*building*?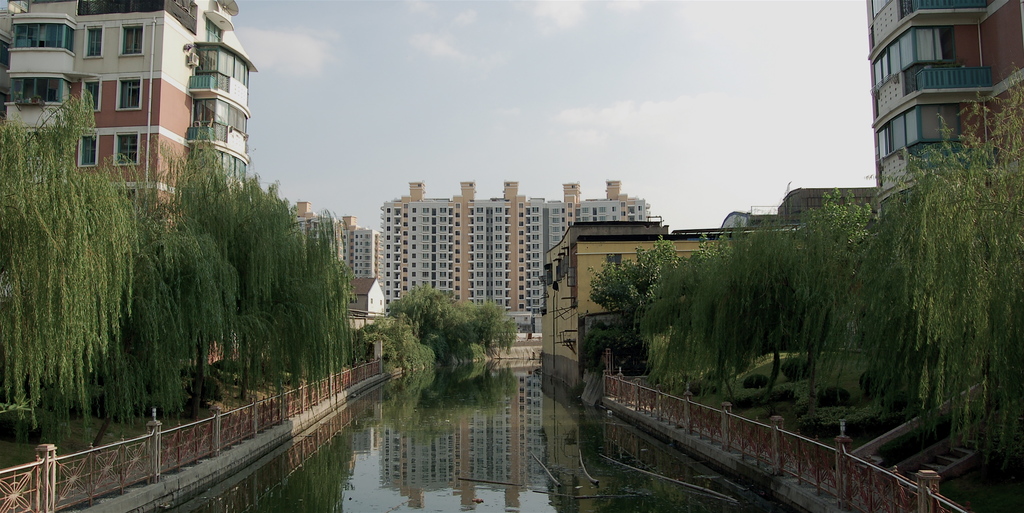
721, 0, 1023, 245
